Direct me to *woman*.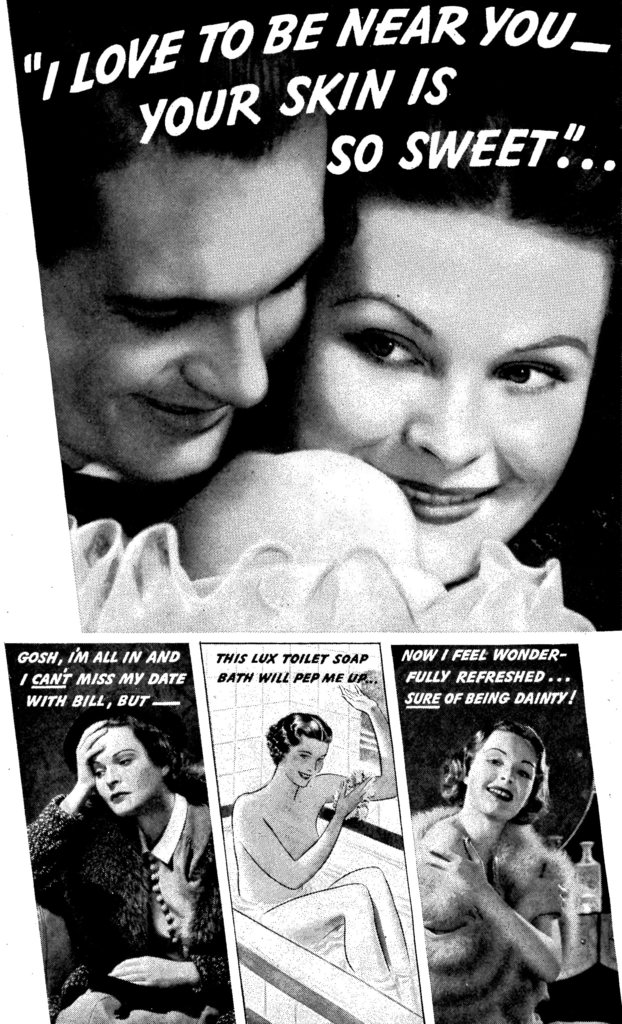
Direction: 261/92/621/636.
